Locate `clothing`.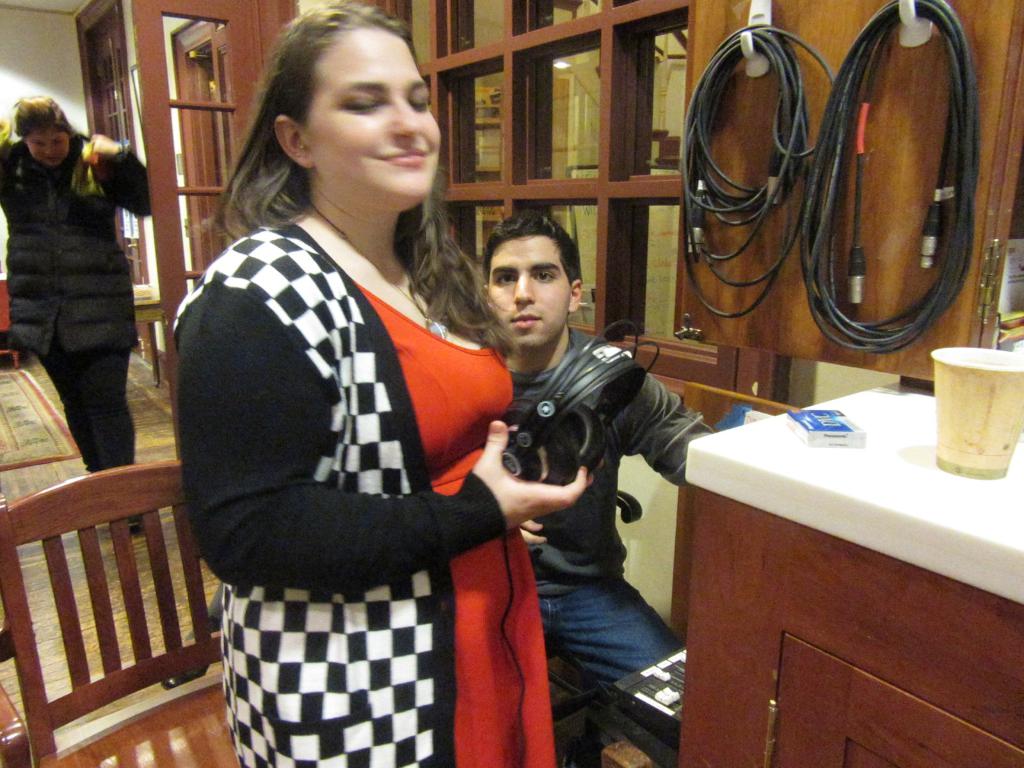
Bounding box: [158,216,560,767].
